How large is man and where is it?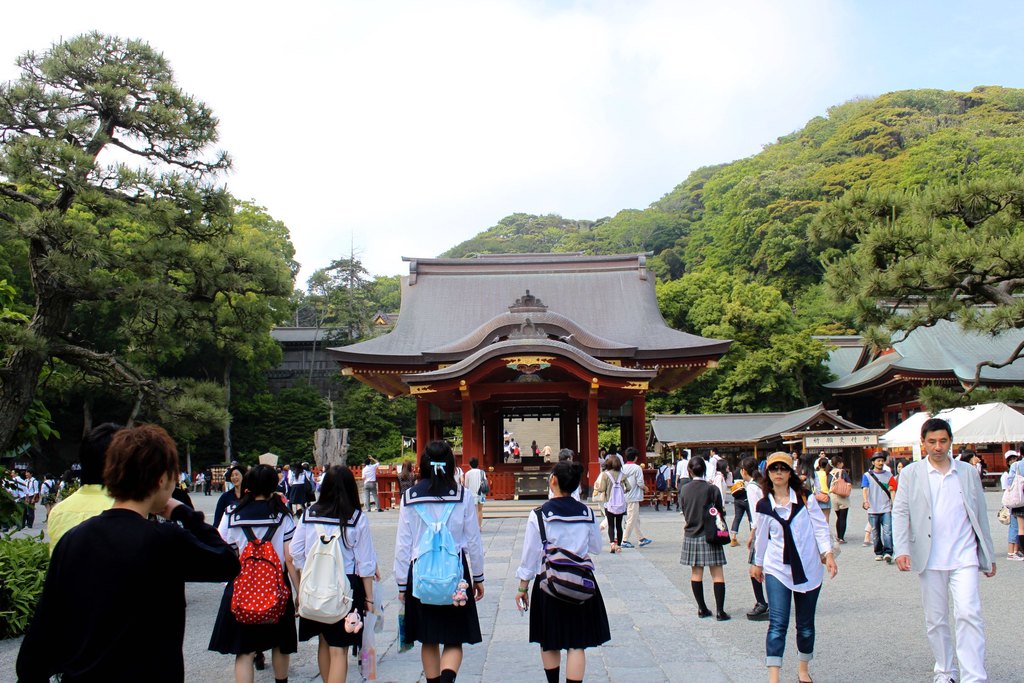
Bounding box: (676, 450, 696, 507).
